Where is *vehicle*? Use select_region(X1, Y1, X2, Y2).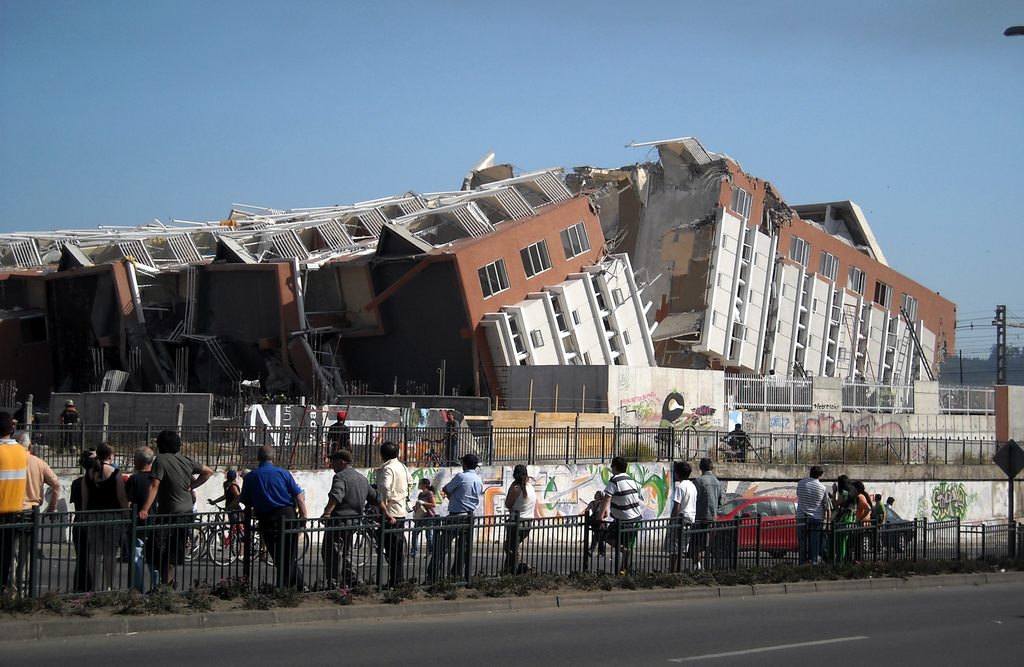
select_region(842, 501, 918, 552).
